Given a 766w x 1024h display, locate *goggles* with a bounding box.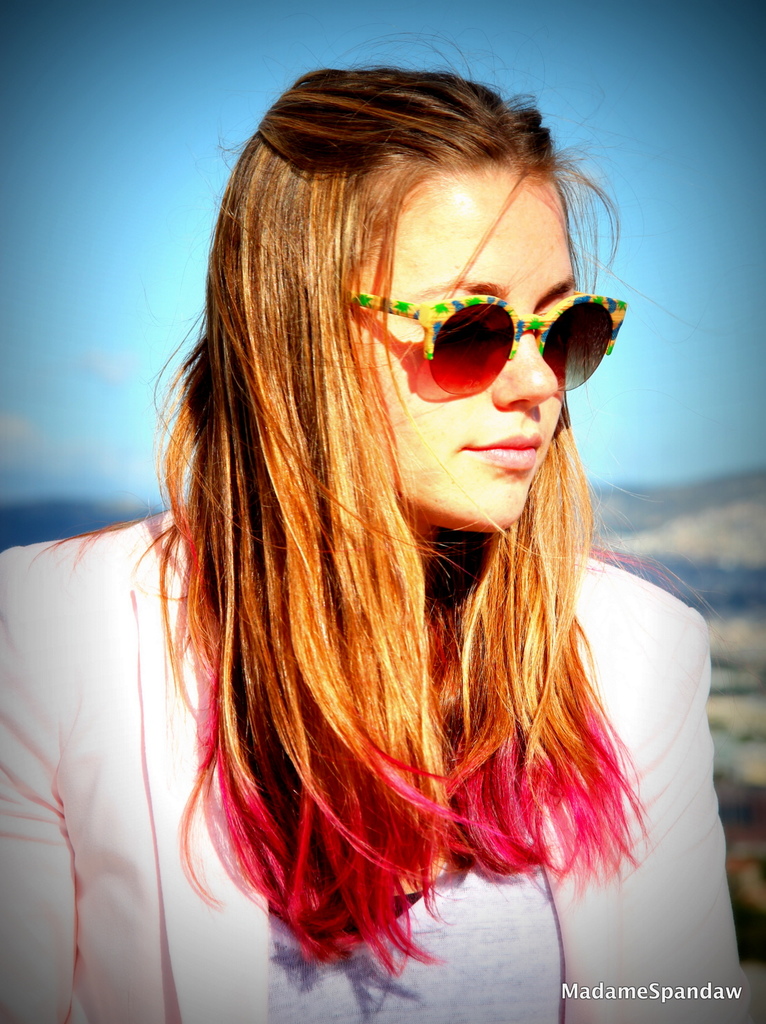
Located: crop(369, 266, 620, 395).
